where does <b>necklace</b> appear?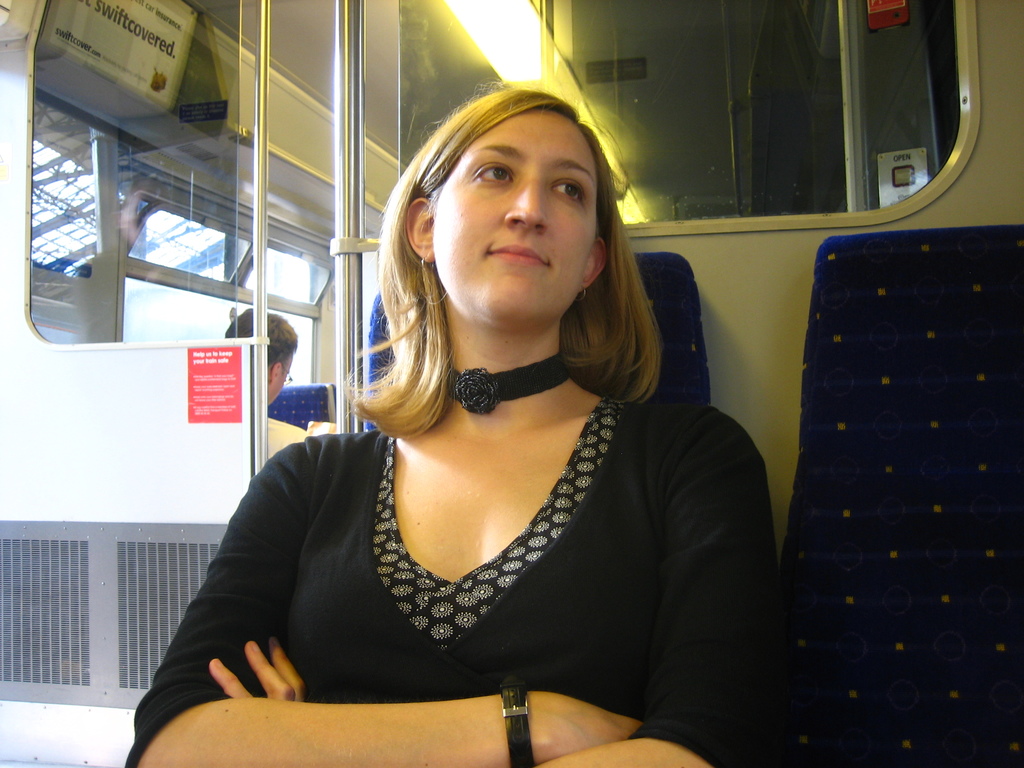
Appears at crop(445, 350, 573, 414).
